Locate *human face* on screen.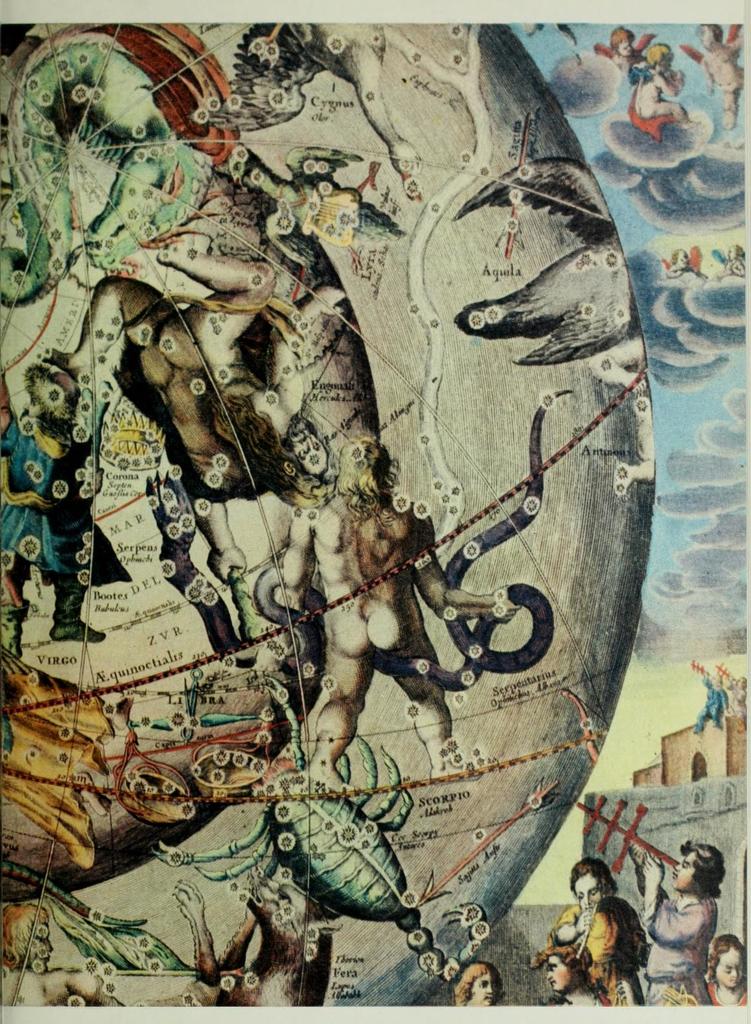
On screen at [left=621, top=41, right=633, bottom=59].
